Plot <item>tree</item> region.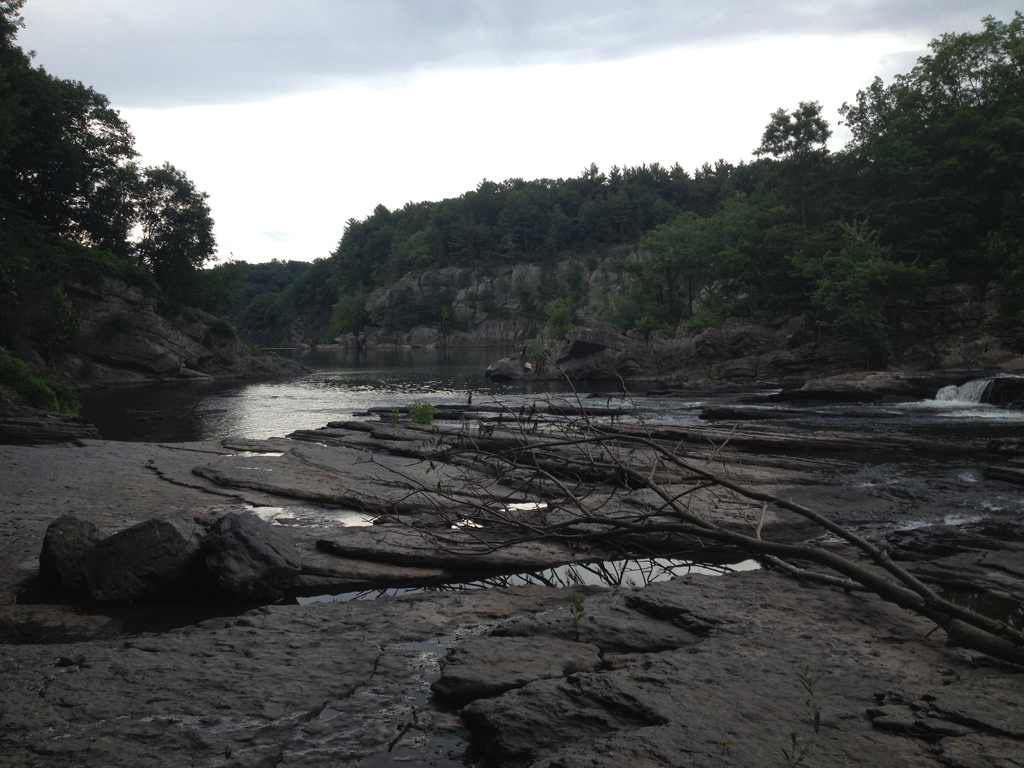
Plotted at pyautogui.locateOnScreen(14, 55, 252, 404).
